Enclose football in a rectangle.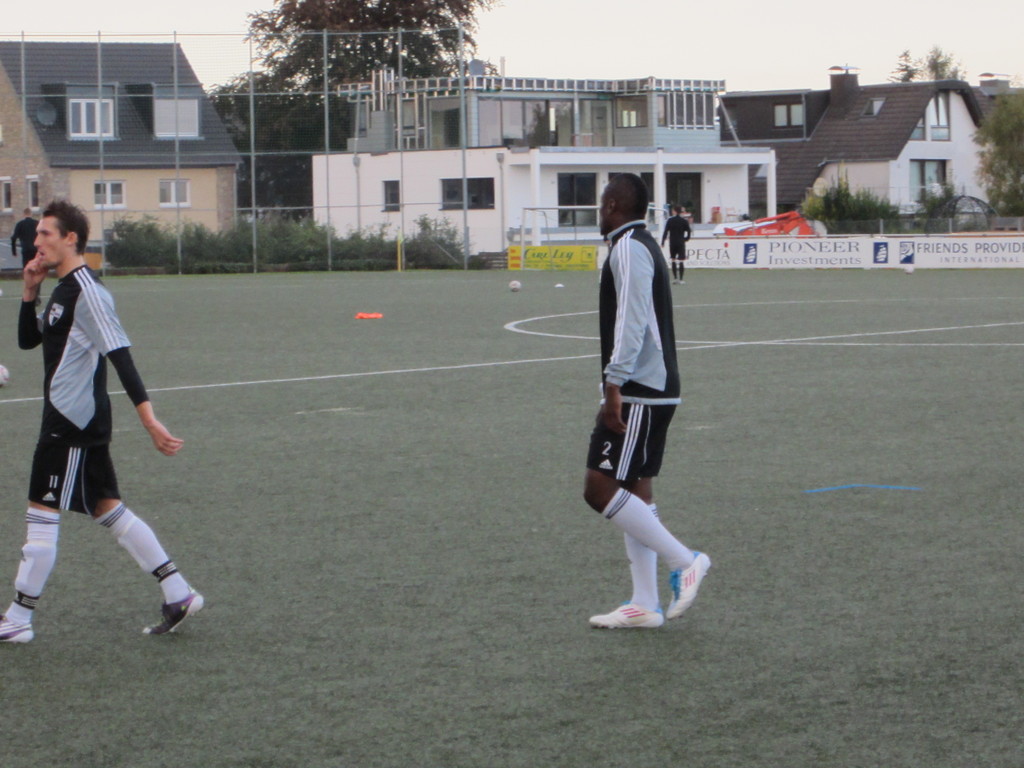
507,280,521,294.
